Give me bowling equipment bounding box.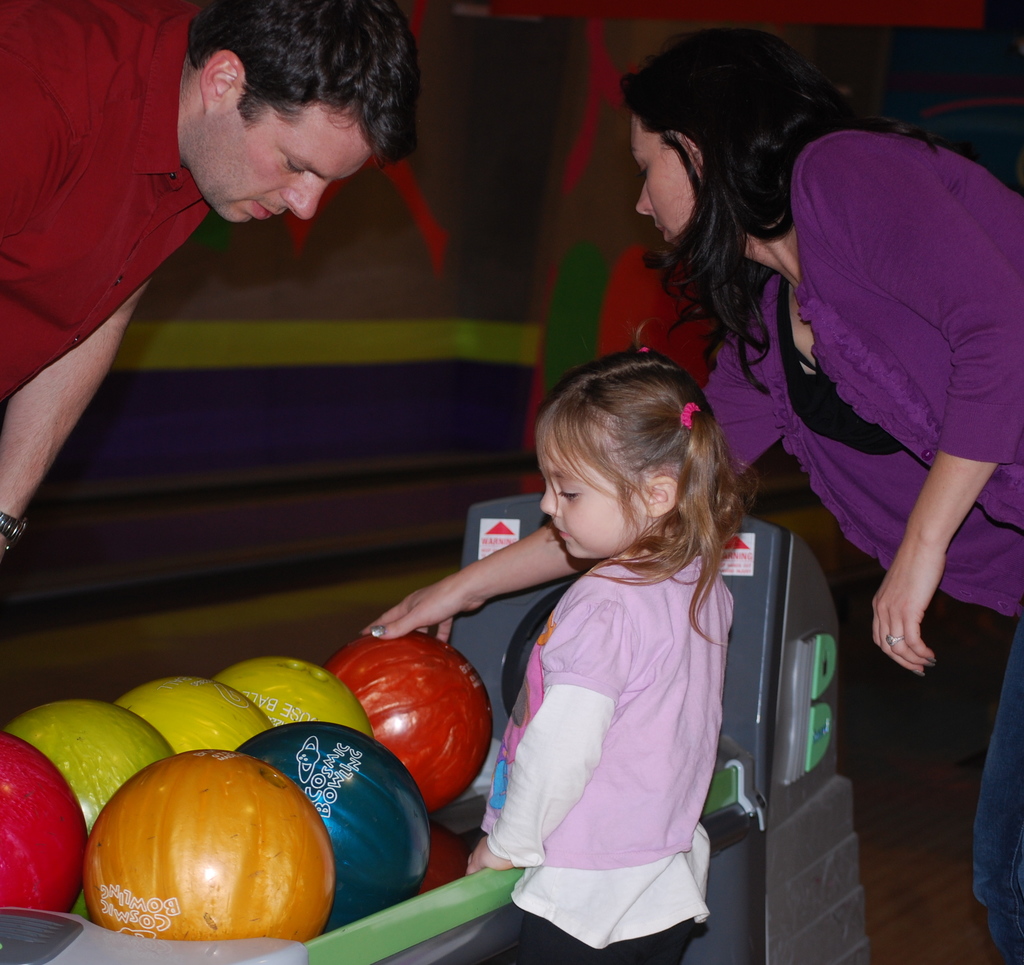
229 715 435 934.
